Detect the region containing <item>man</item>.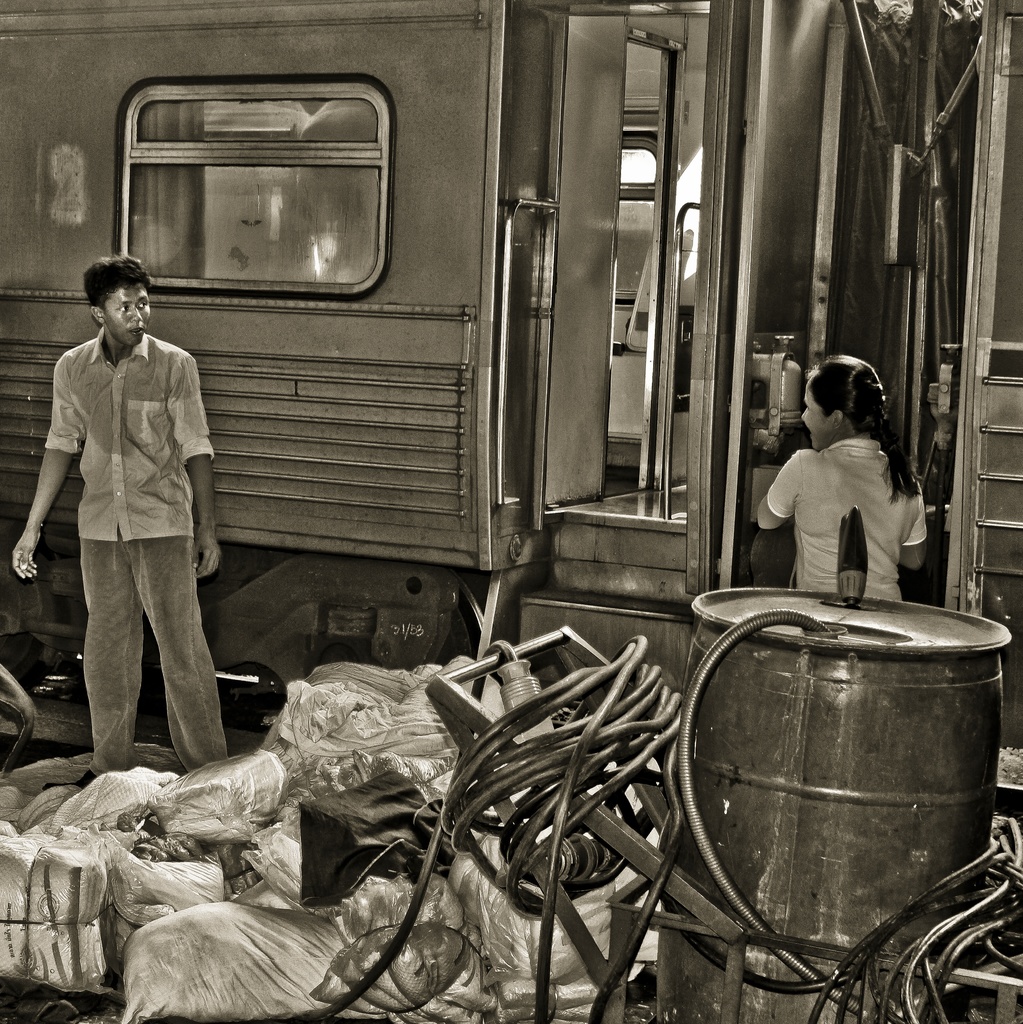
l=33, t=234, r=247, b=826.
